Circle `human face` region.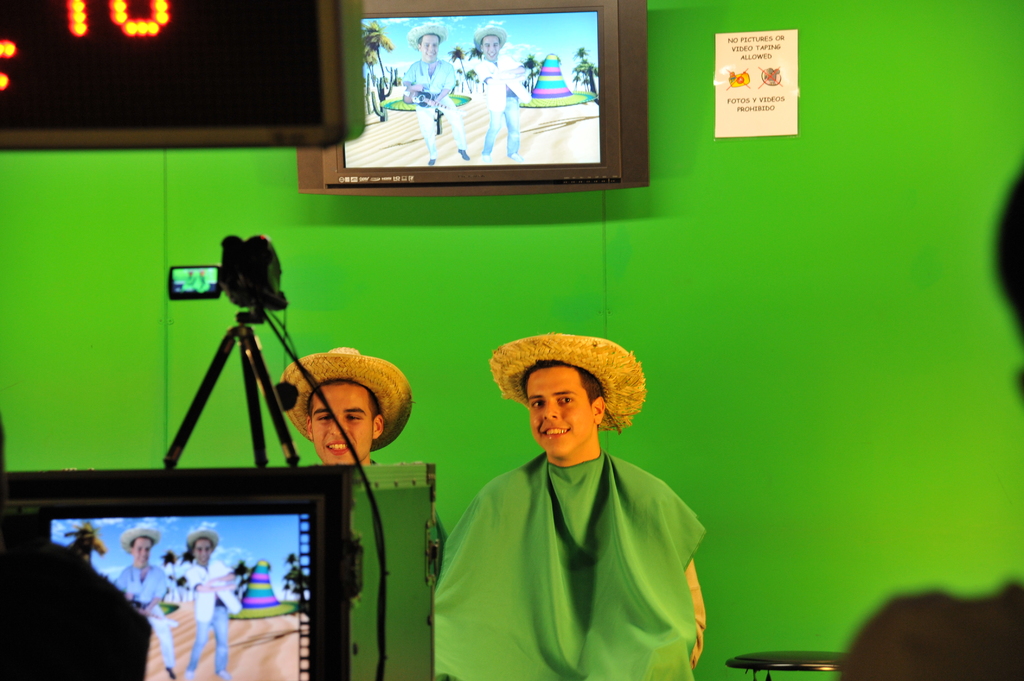
Region: bbox=[419, 31, 441, 62].
